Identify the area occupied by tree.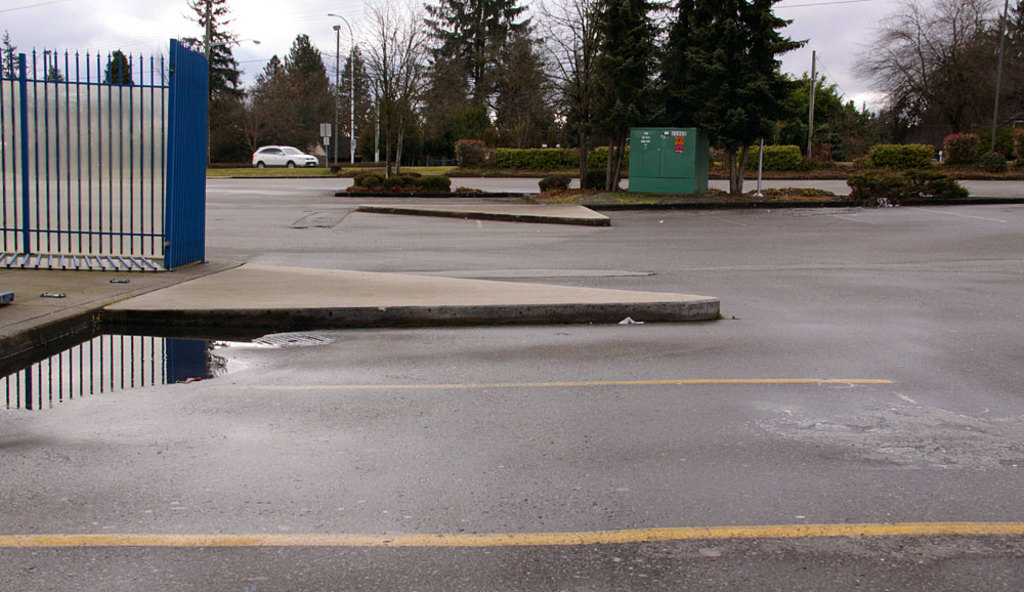
Area: [657,3,768,203].
